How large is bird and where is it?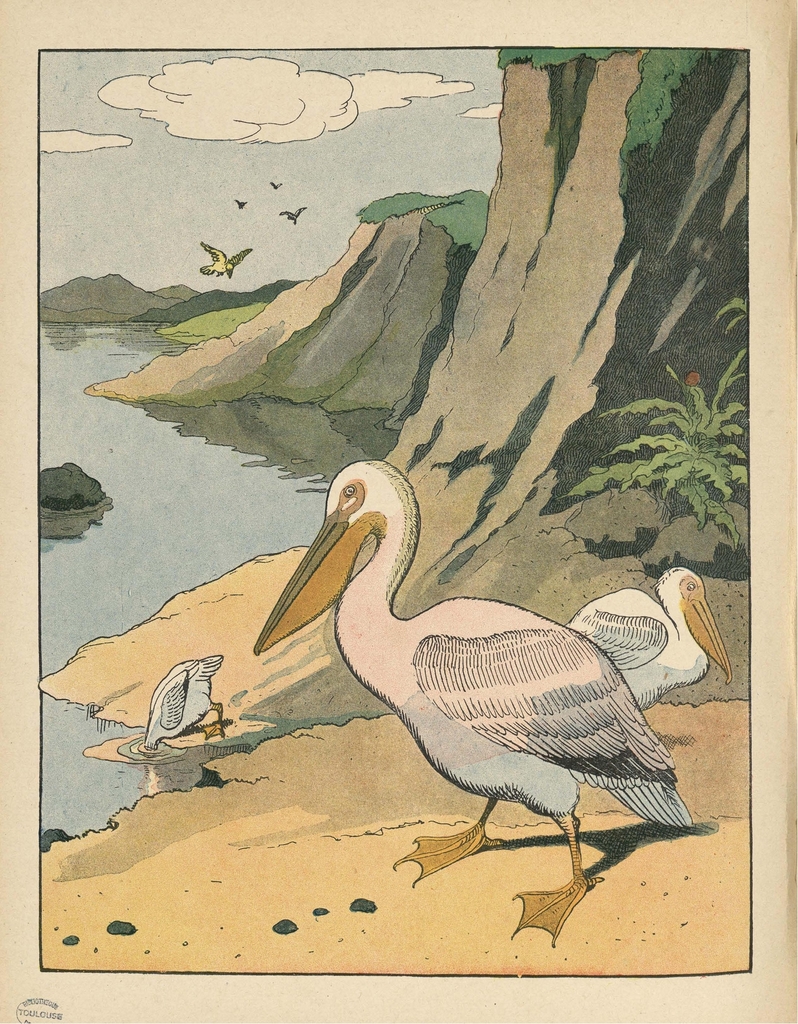
Bounding box: x1=282 y1=204 x2=313 y2=221.
